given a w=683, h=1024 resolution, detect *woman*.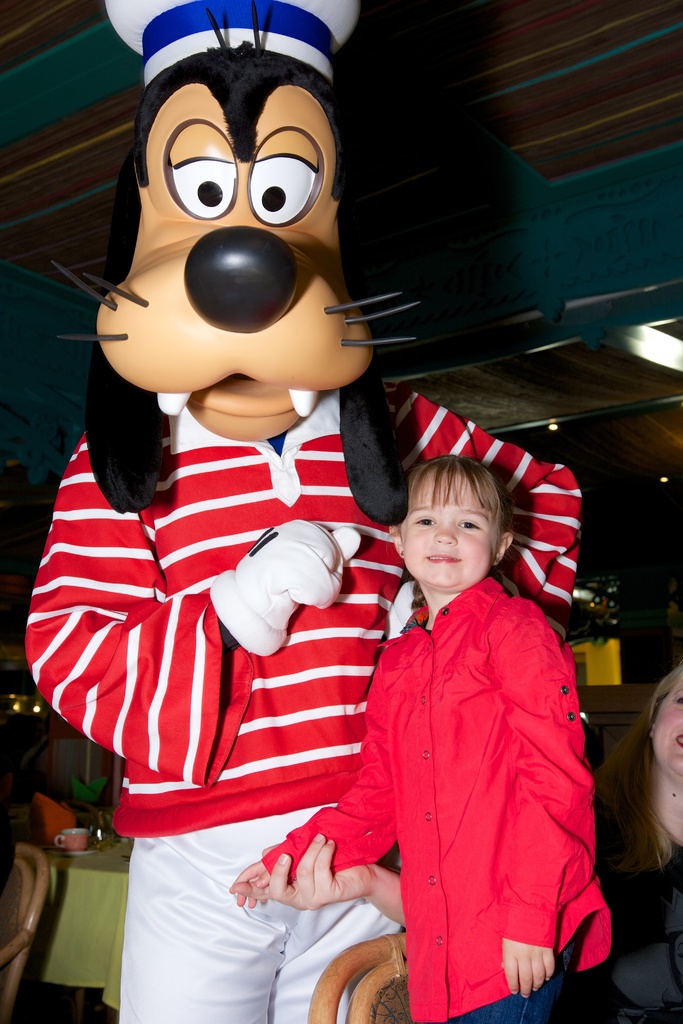
236:671:682:935.
